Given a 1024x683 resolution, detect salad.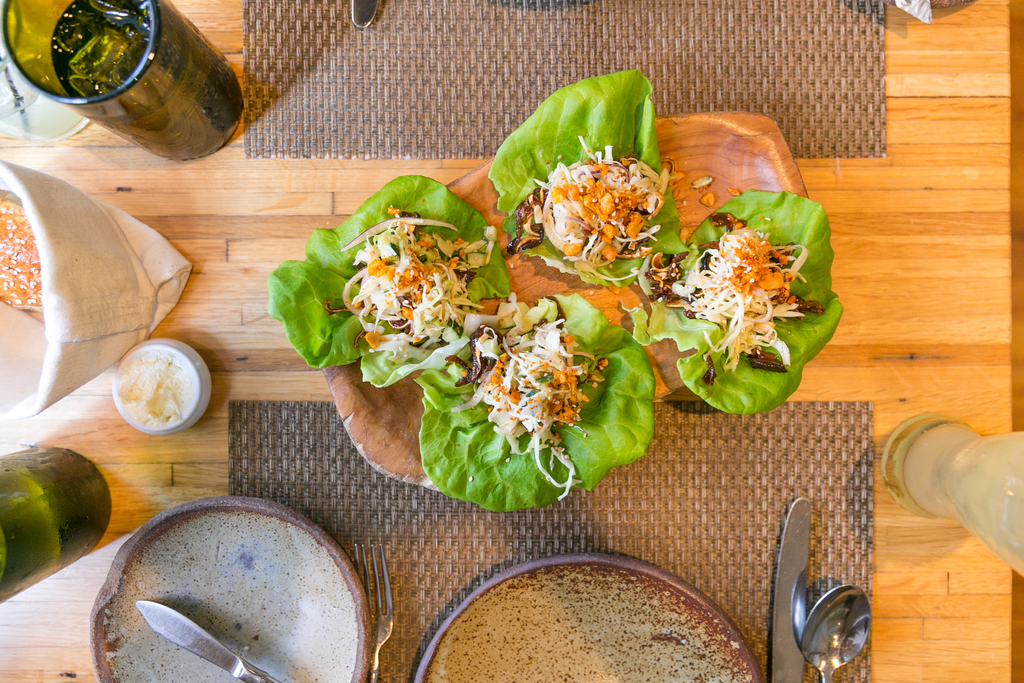
(left=425, top=298, right=614, bottom=502).
